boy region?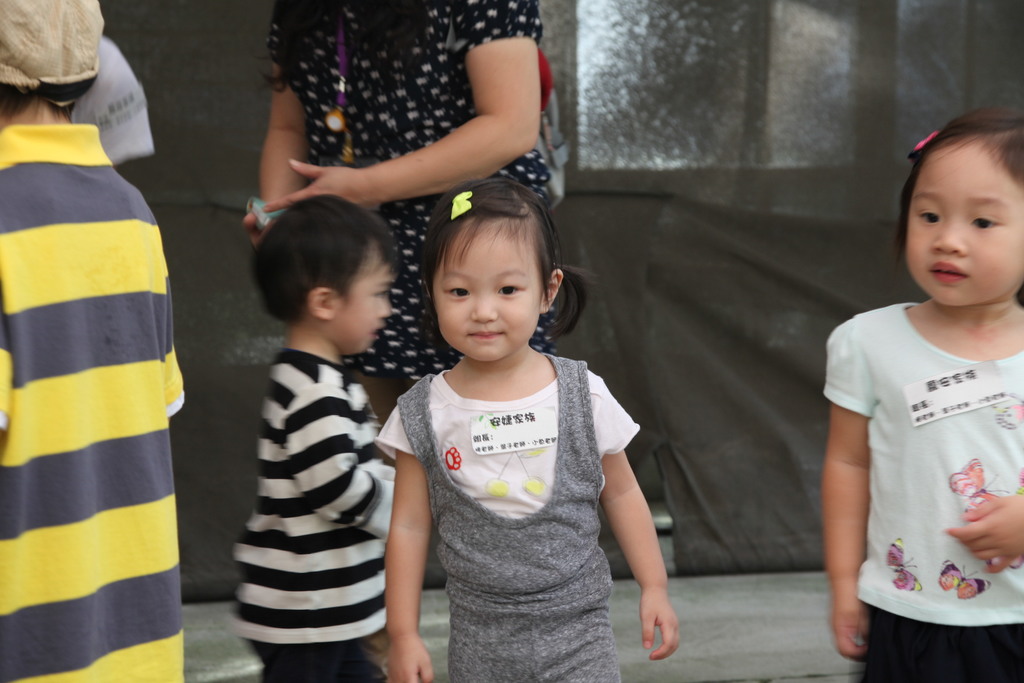
region(200, 179, 414, 682)
